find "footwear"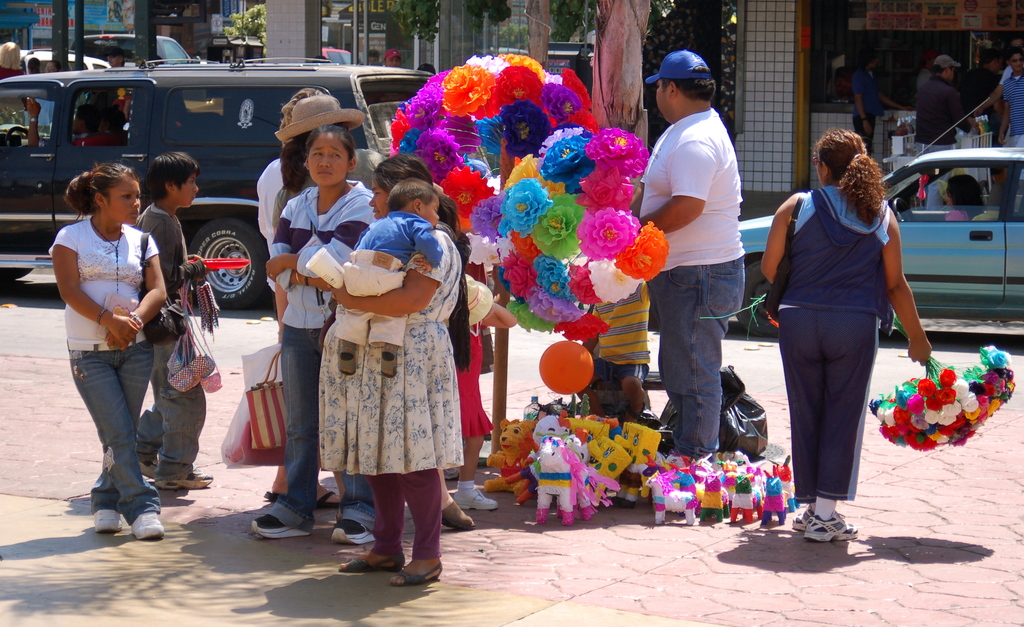
(92,507,124,532)
